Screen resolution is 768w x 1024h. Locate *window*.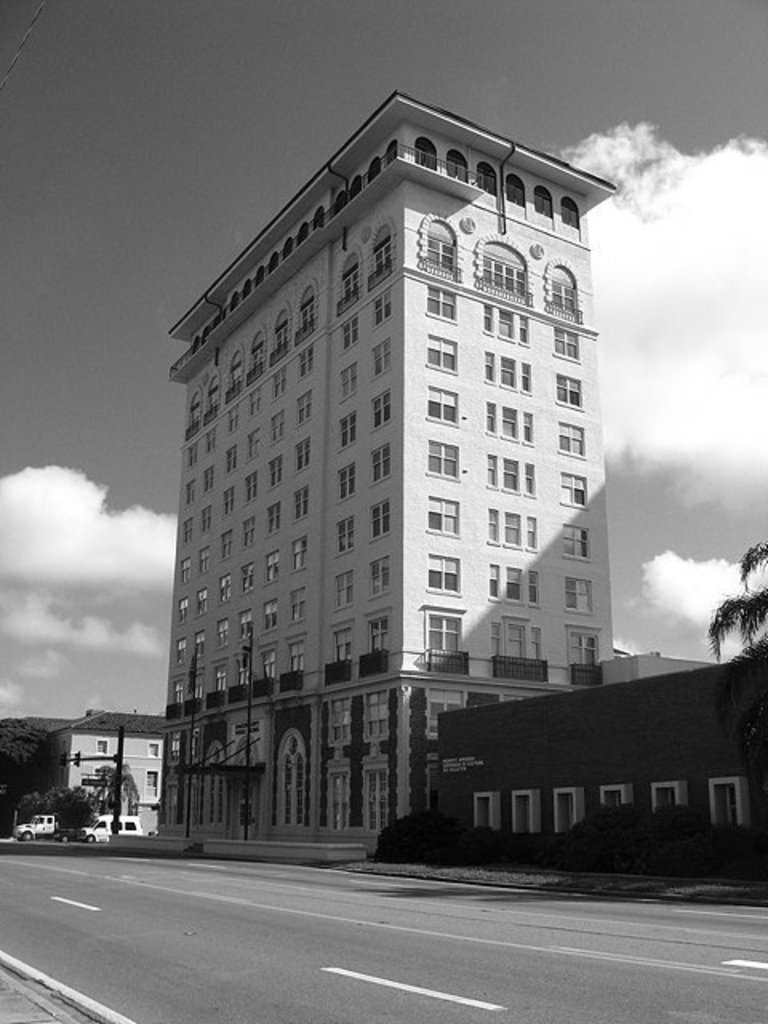
(x1=490, y1=507, x2=544, y2=552).
